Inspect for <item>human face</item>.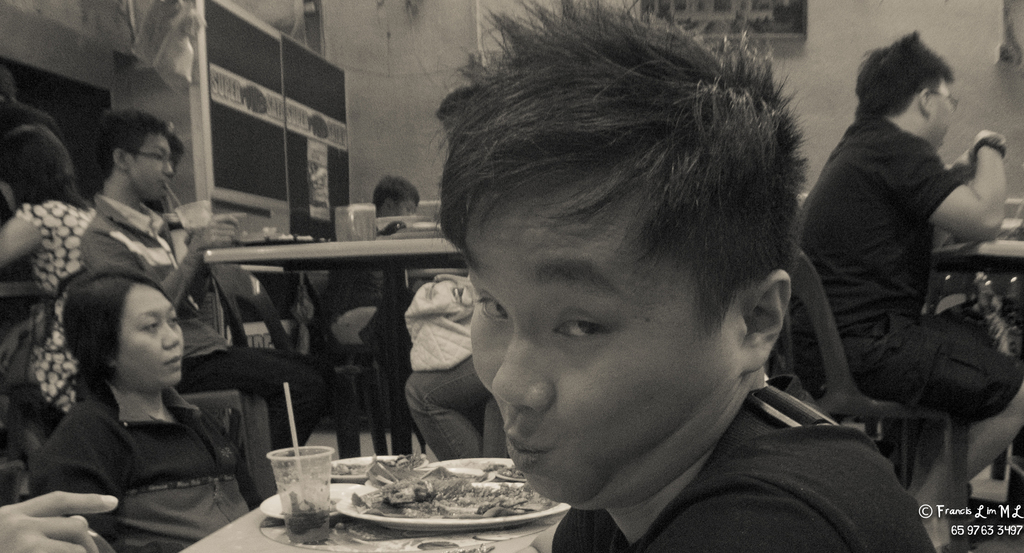
Inspection: locate(119, 280, 185, 389).
